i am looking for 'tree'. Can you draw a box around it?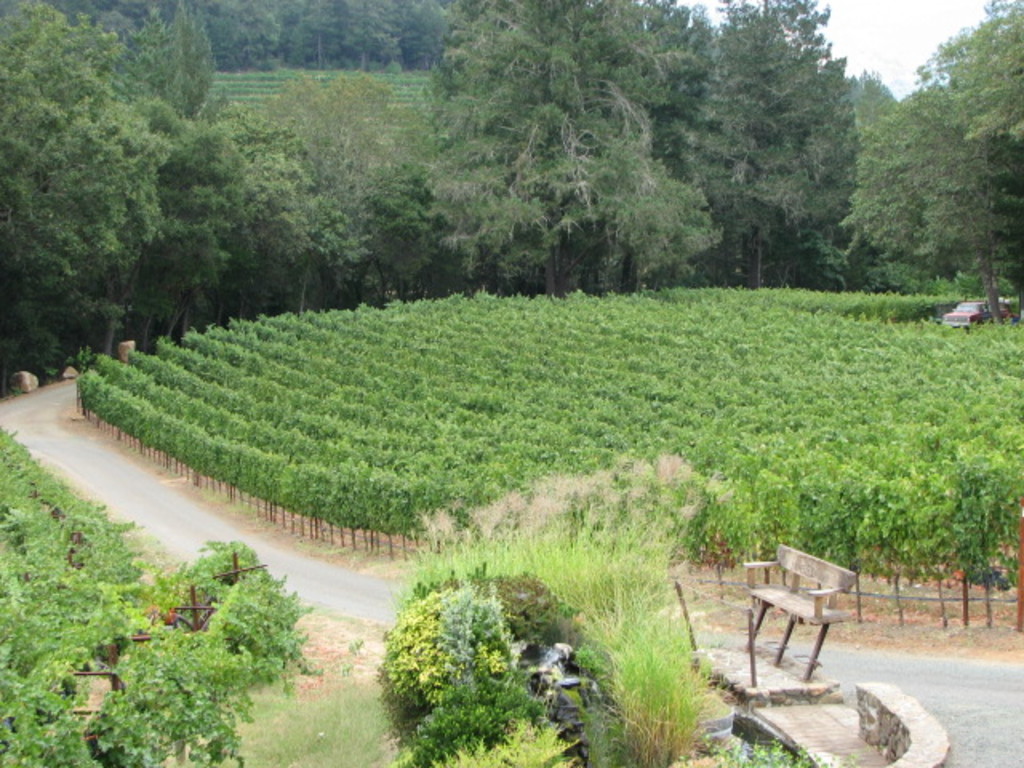
Sure, the bounding box is (x1=213, y1=102, x2=357, y2=323).
